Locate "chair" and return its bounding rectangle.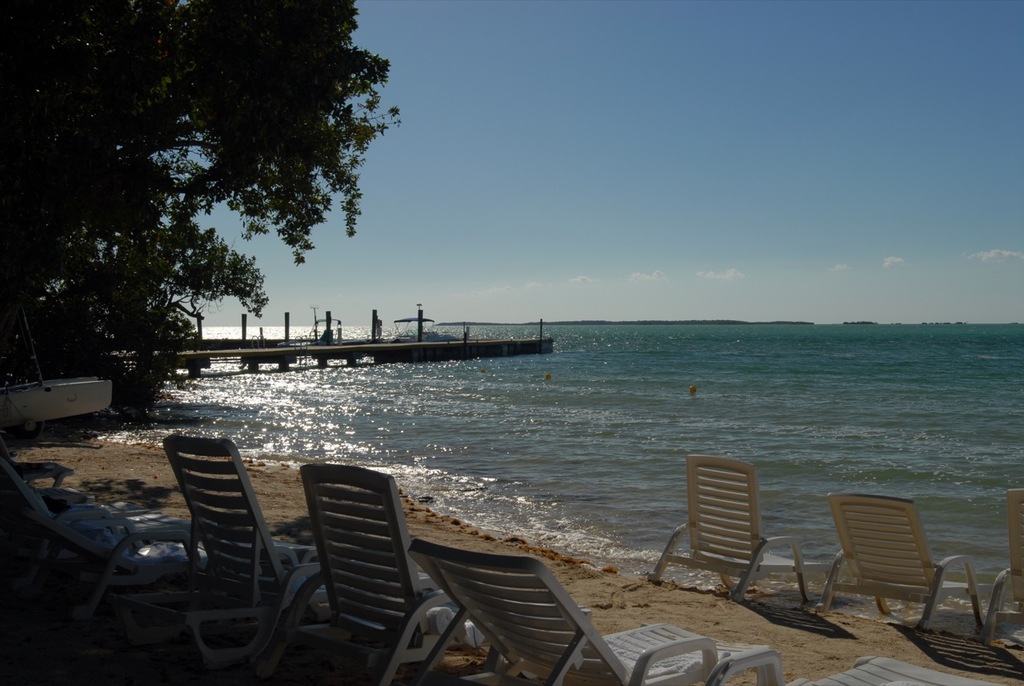
[x1=830, y1=506, x2=982, y2=644].
